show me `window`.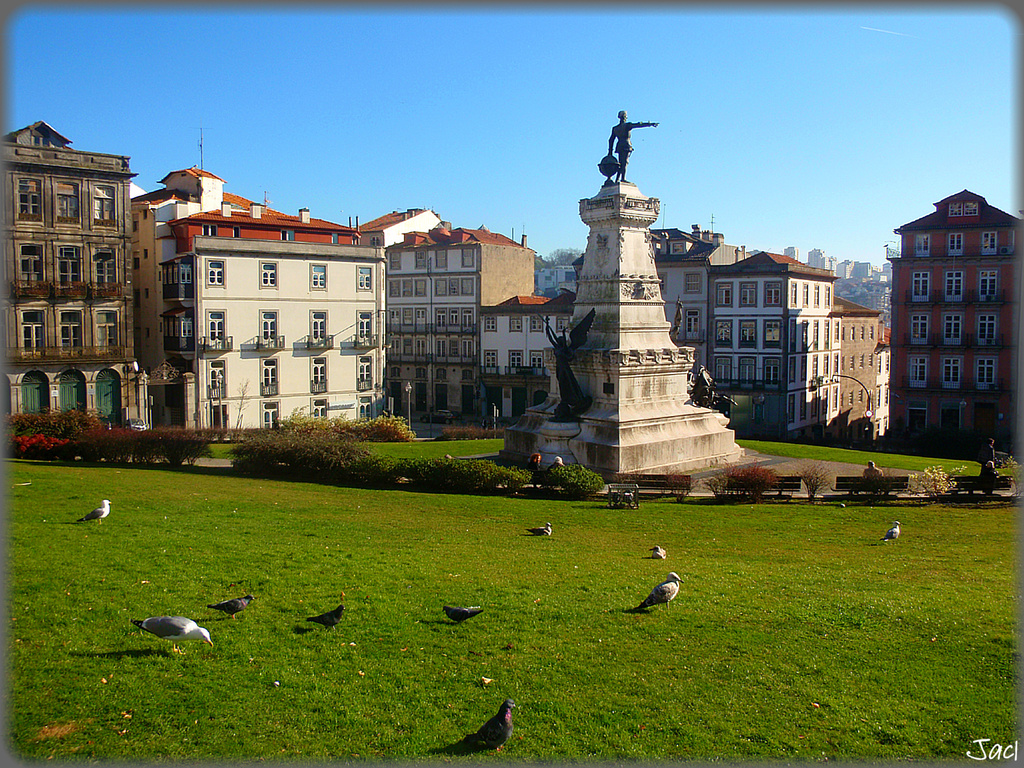
`window` is here: bbox(310, 357, 333, 394).
